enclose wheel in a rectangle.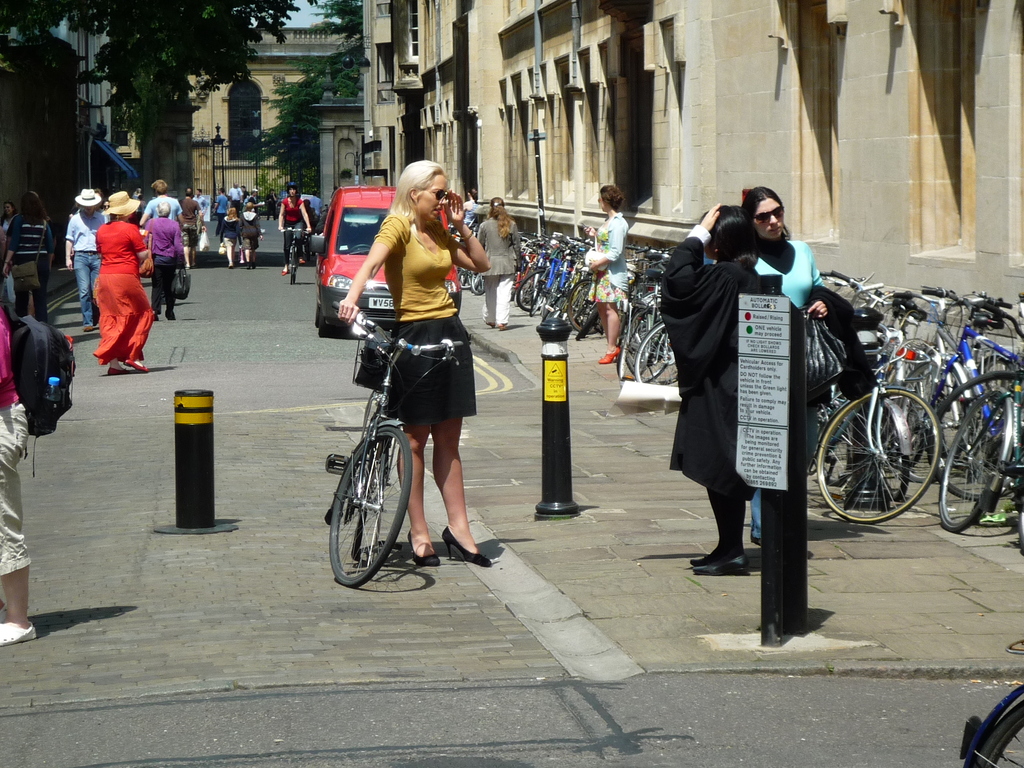
630,317,685,400.
